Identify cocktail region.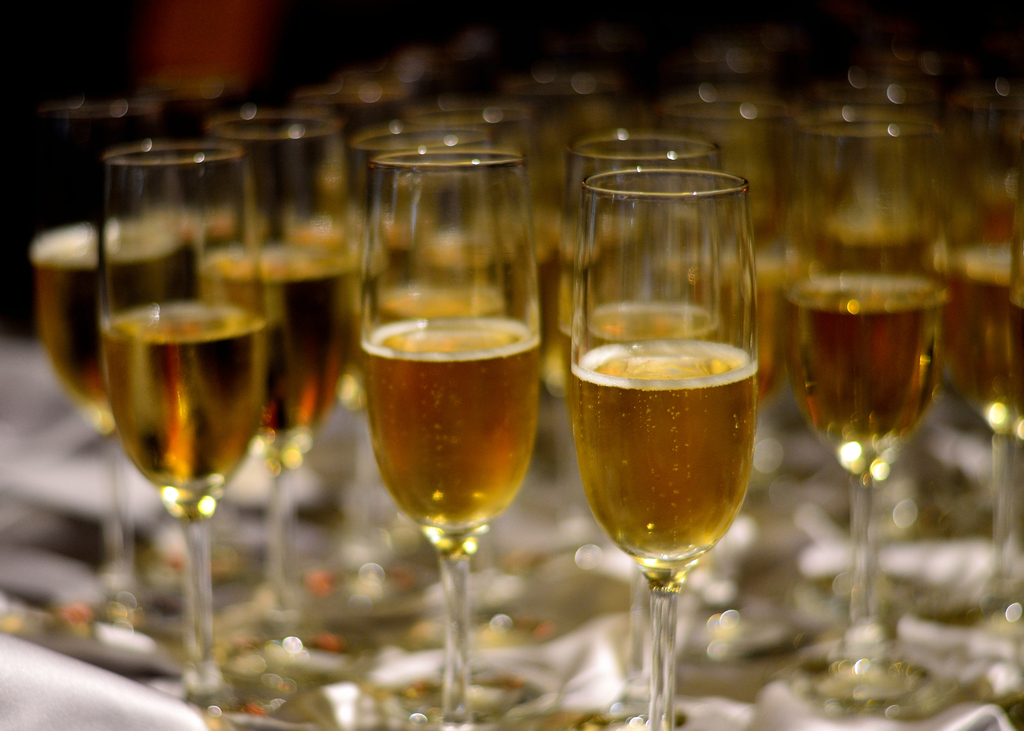
Region: left=949, top=81, right=1023, bottom=691.
